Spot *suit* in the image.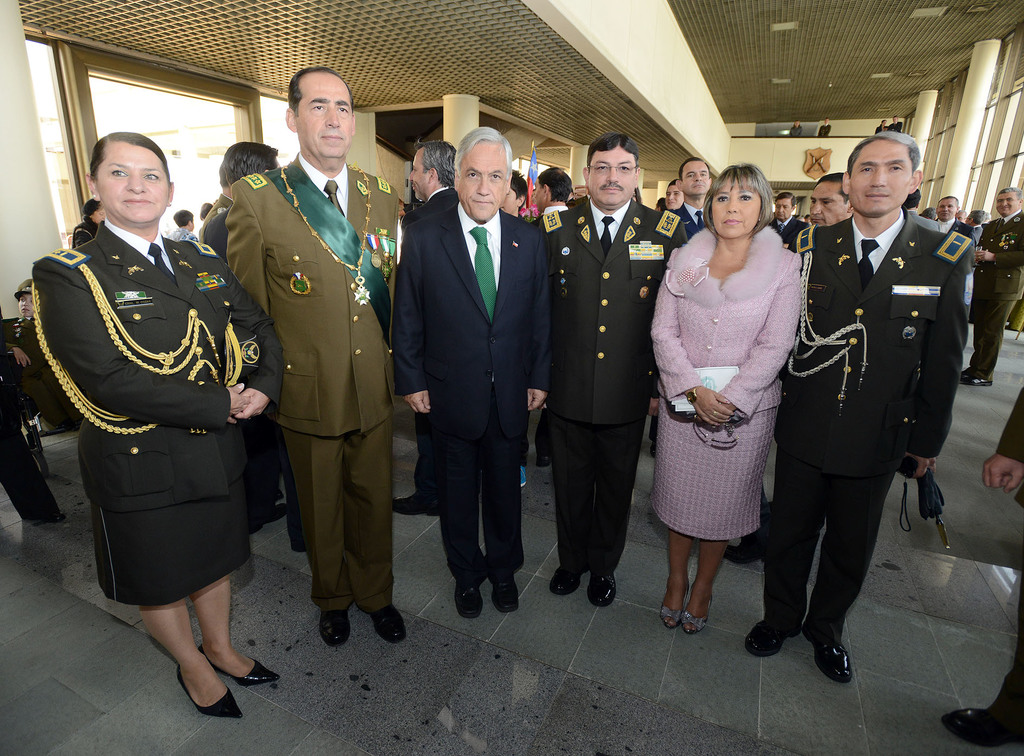
*suit* found at rect(392, 202, 550, 583).
